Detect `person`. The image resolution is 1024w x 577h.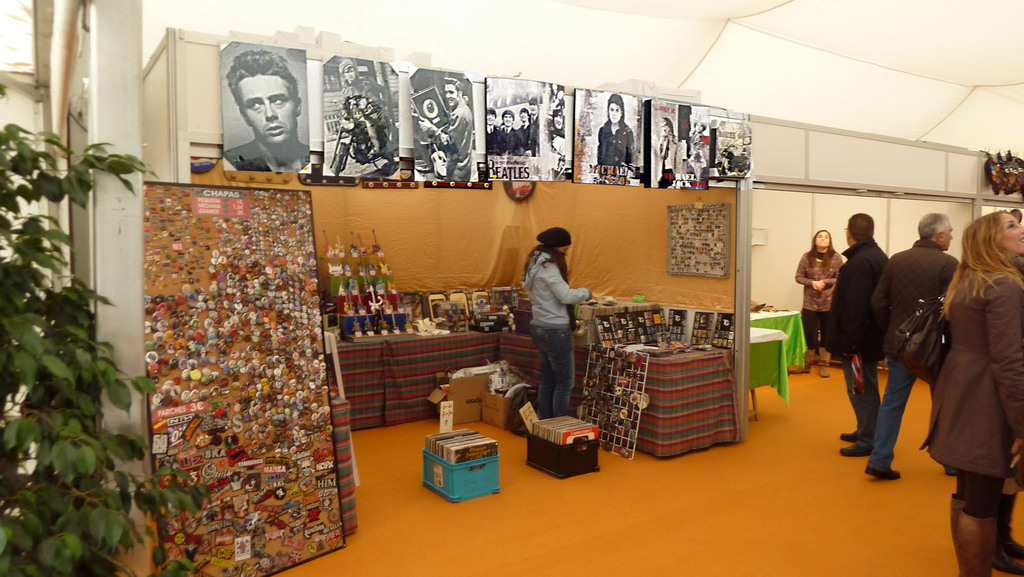
bbox=[483, 110, 496, 157].
